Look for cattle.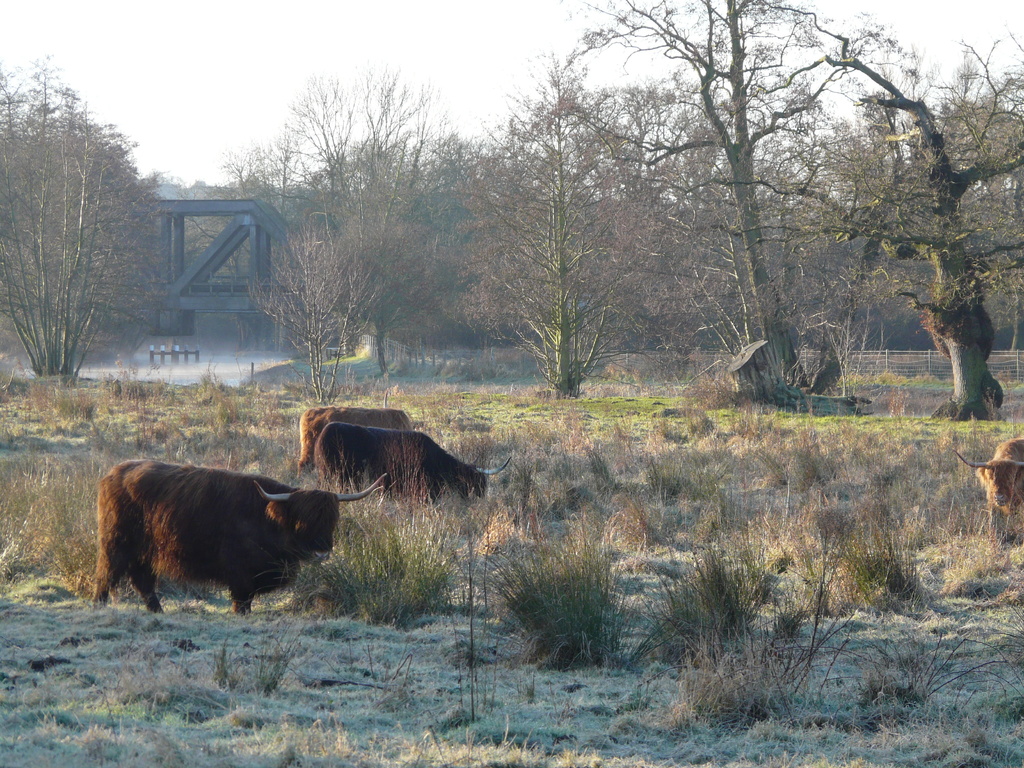
Found: x1=294, y1=407, x2=419, y2=491.
